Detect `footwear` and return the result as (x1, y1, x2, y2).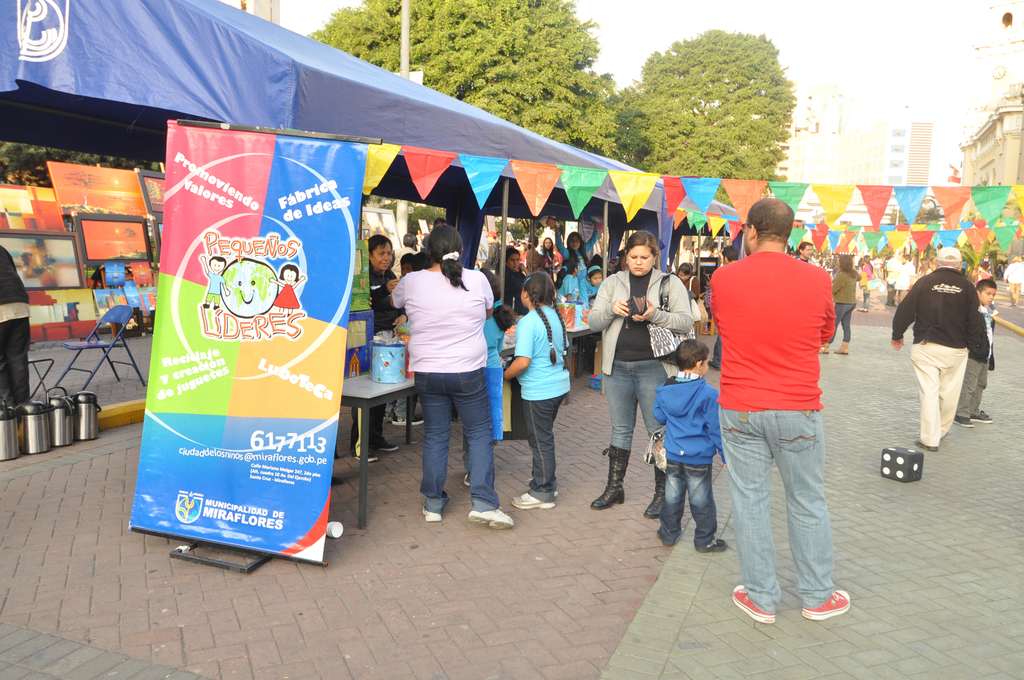
(698, 535, 732, 553).
